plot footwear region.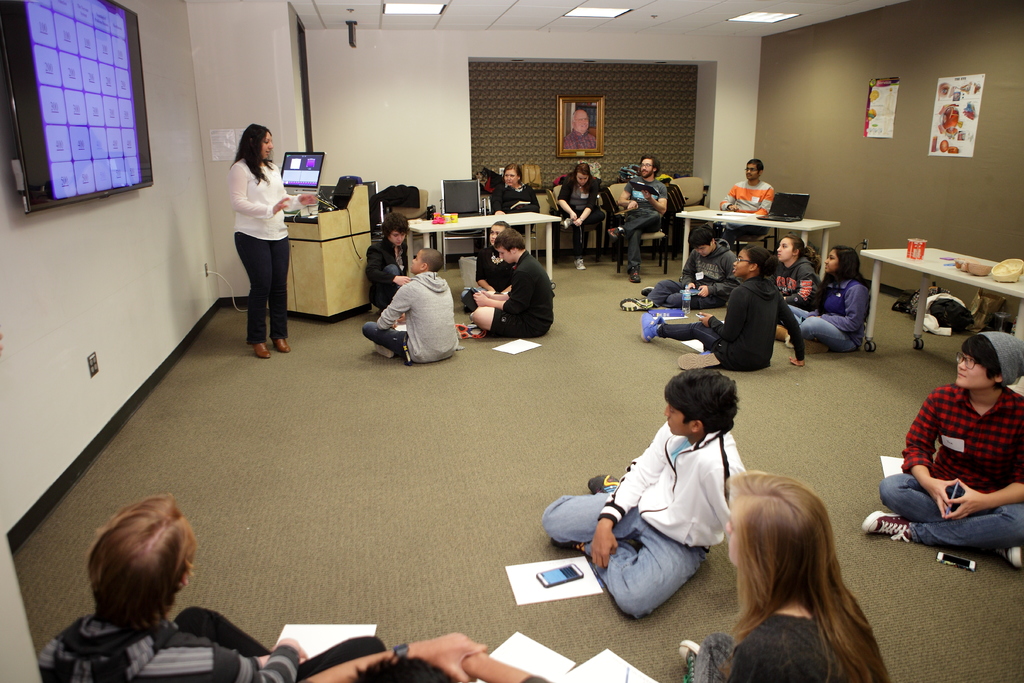
Plotted at (x1=674, y1=347, x2=717, y2=371).
